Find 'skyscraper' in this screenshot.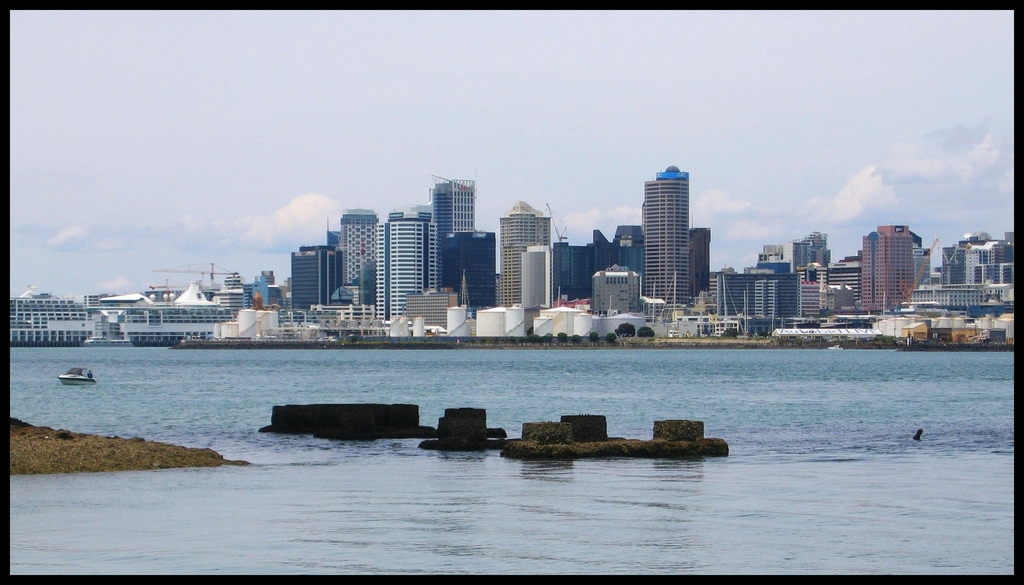
The bounding box for 'skyscraper' is <region>518, 240, 554, 310</region>.
